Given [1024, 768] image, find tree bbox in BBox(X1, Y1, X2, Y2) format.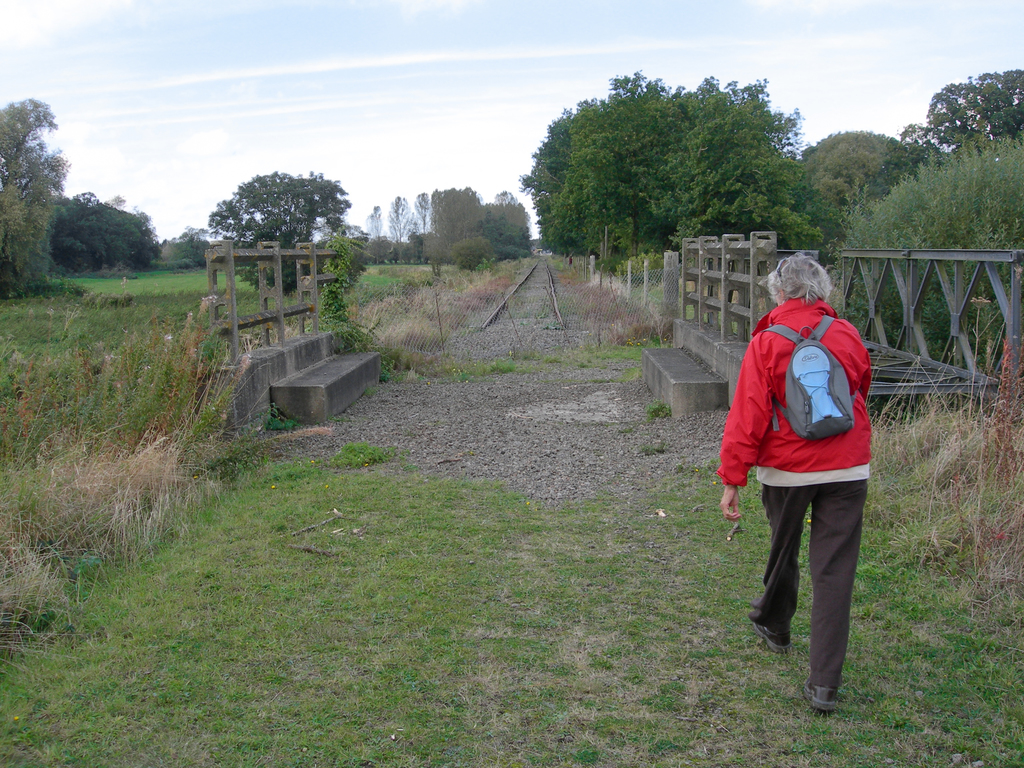
BBox(353, 202, 394, 274).
